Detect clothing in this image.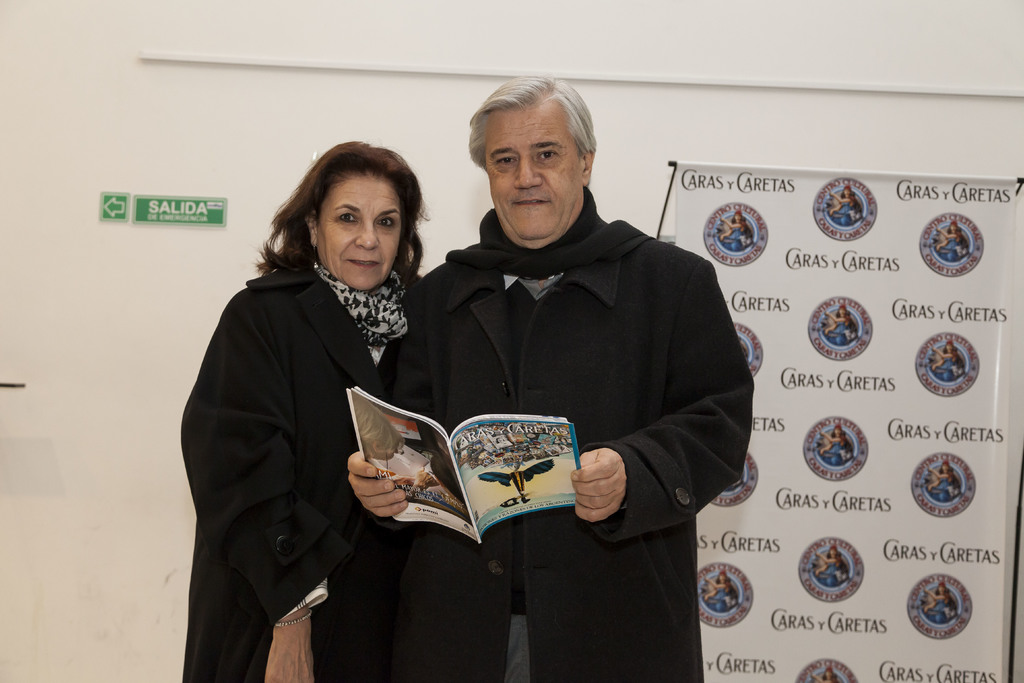
Detection: bbox=(706, 577, 741, 614).
